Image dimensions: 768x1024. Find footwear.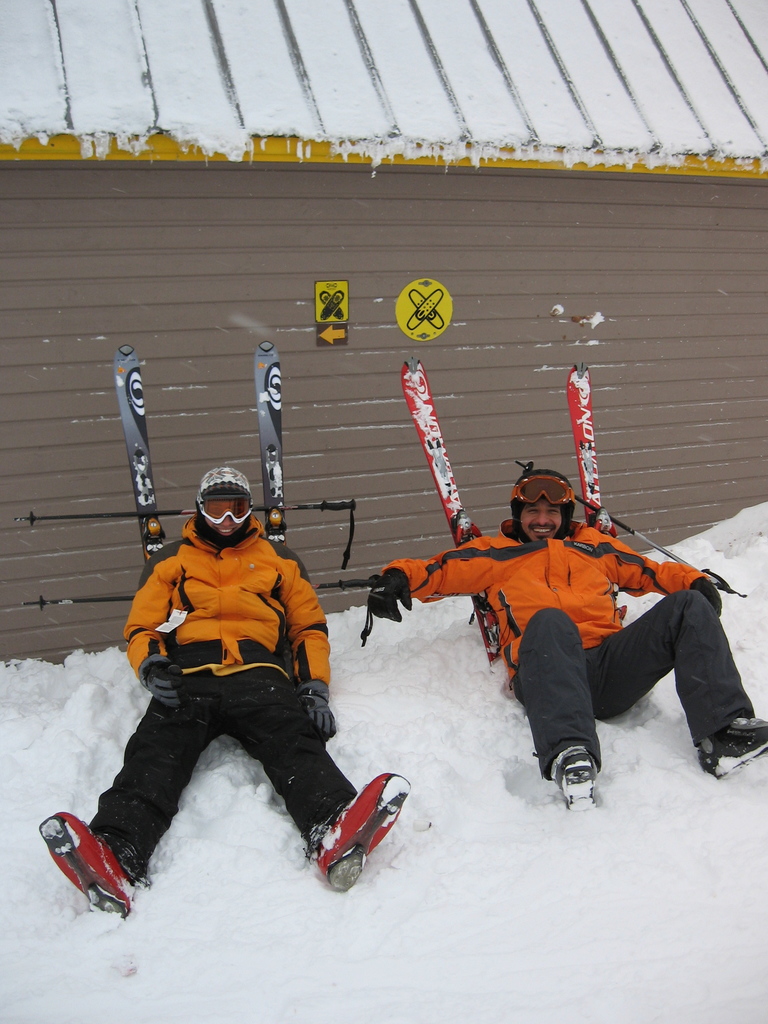
select_region(25, 817, 133, 911).
